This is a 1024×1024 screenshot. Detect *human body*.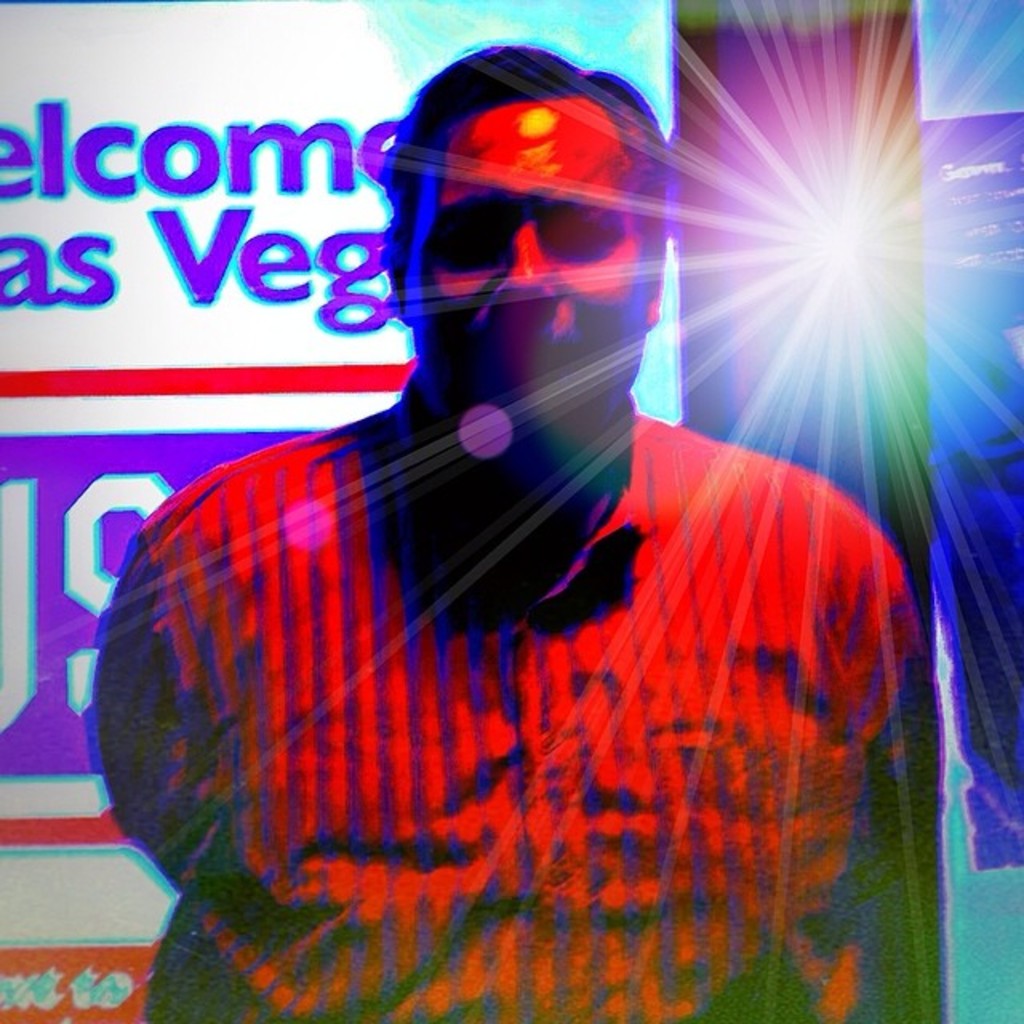
<region>88, 18, 926, 1023</region>.
